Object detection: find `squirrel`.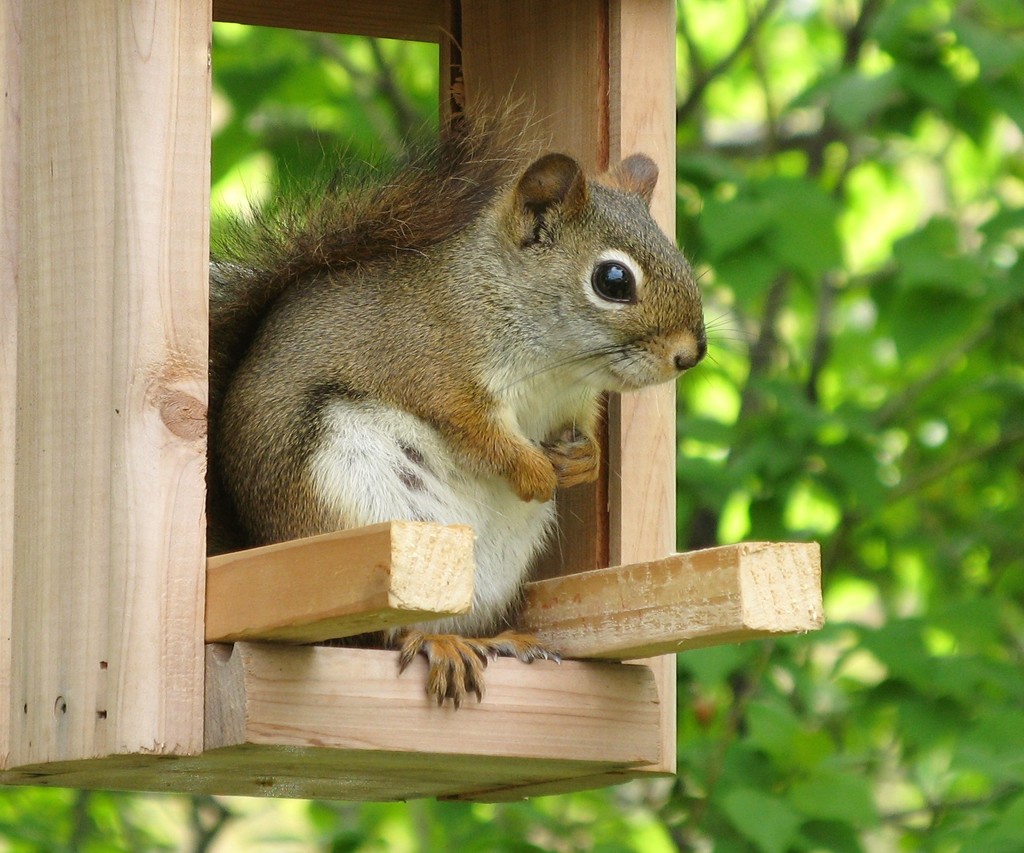
bbox=[216, 74, 766, 708].
